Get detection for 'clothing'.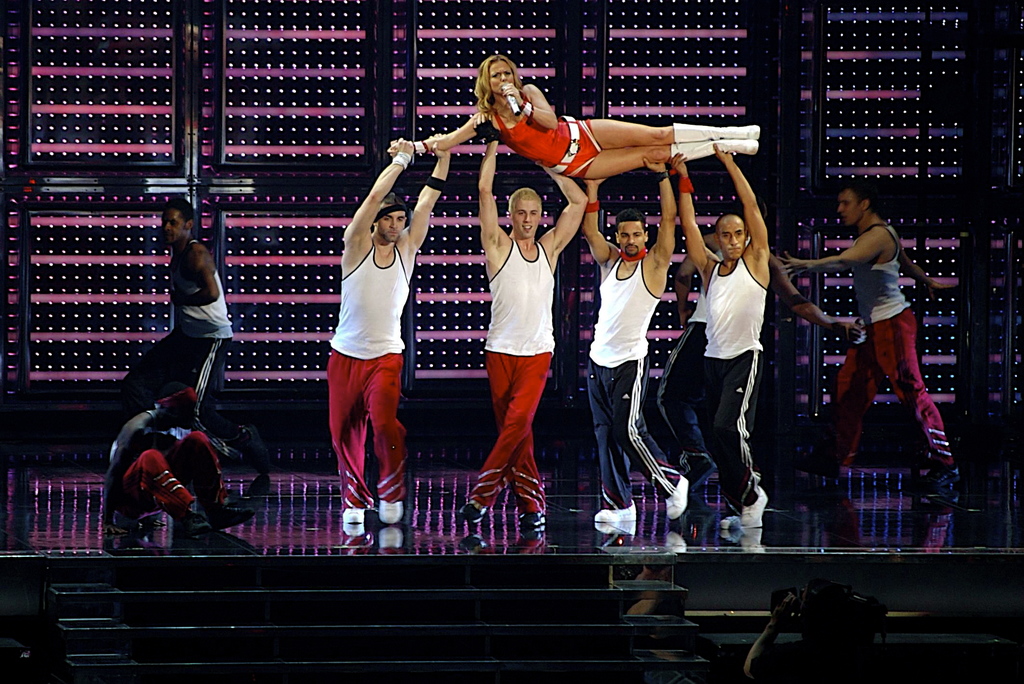
Detection: region(698, 251, 764, 510).
